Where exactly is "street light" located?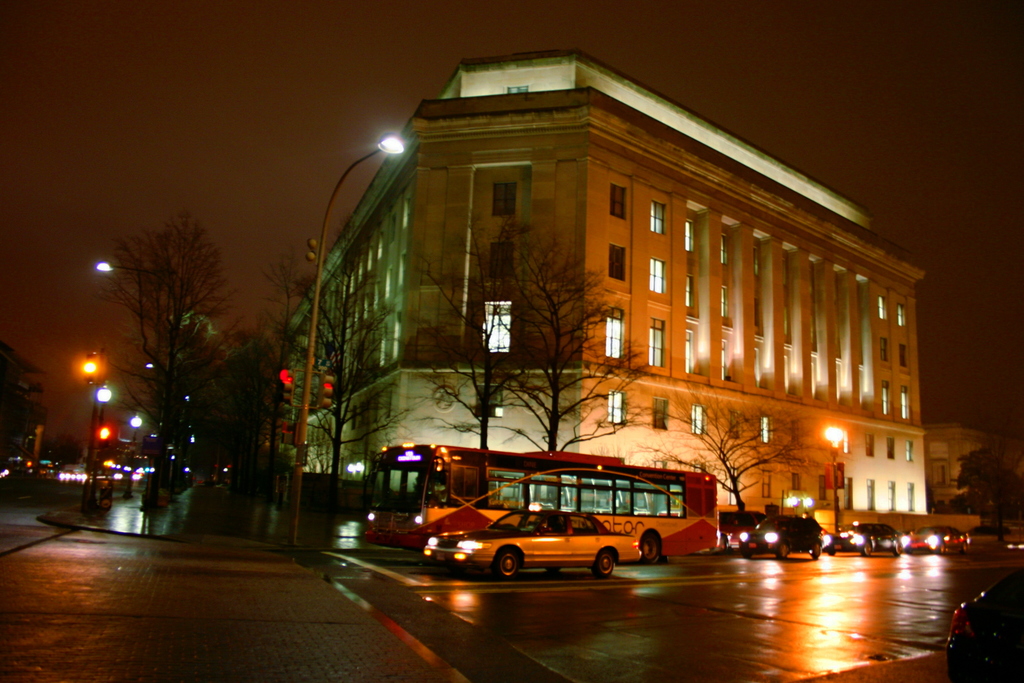
Its bounding box is [296,129,408,555].
